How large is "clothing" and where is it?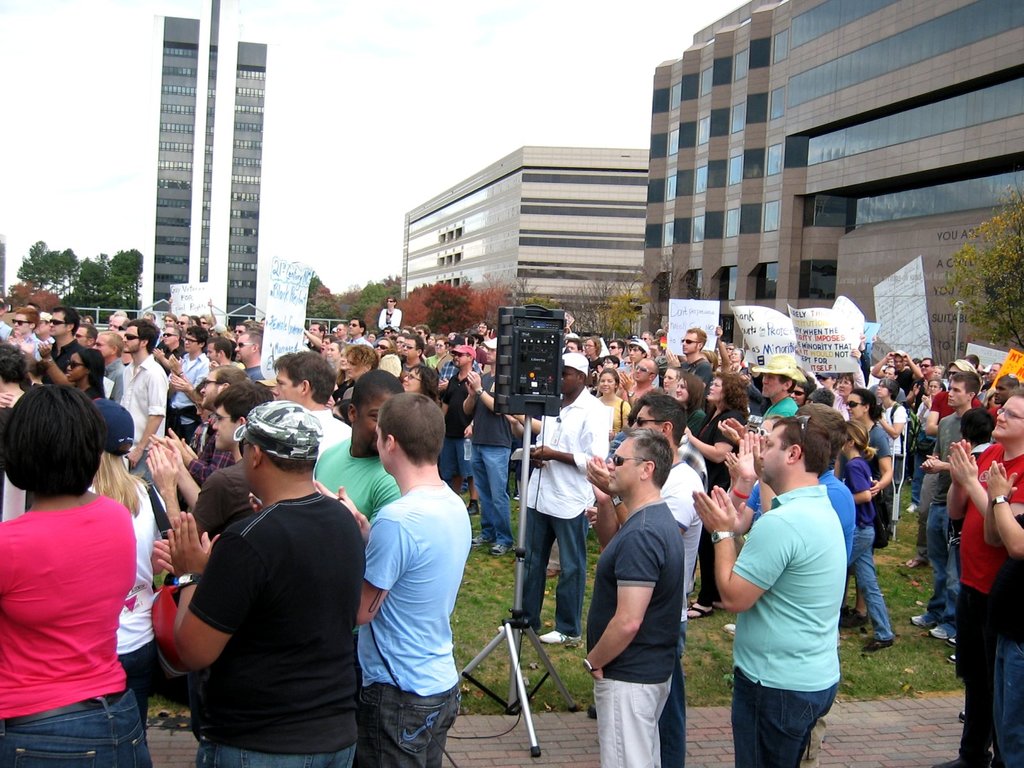
Bounding box: (474,368,510,547).
